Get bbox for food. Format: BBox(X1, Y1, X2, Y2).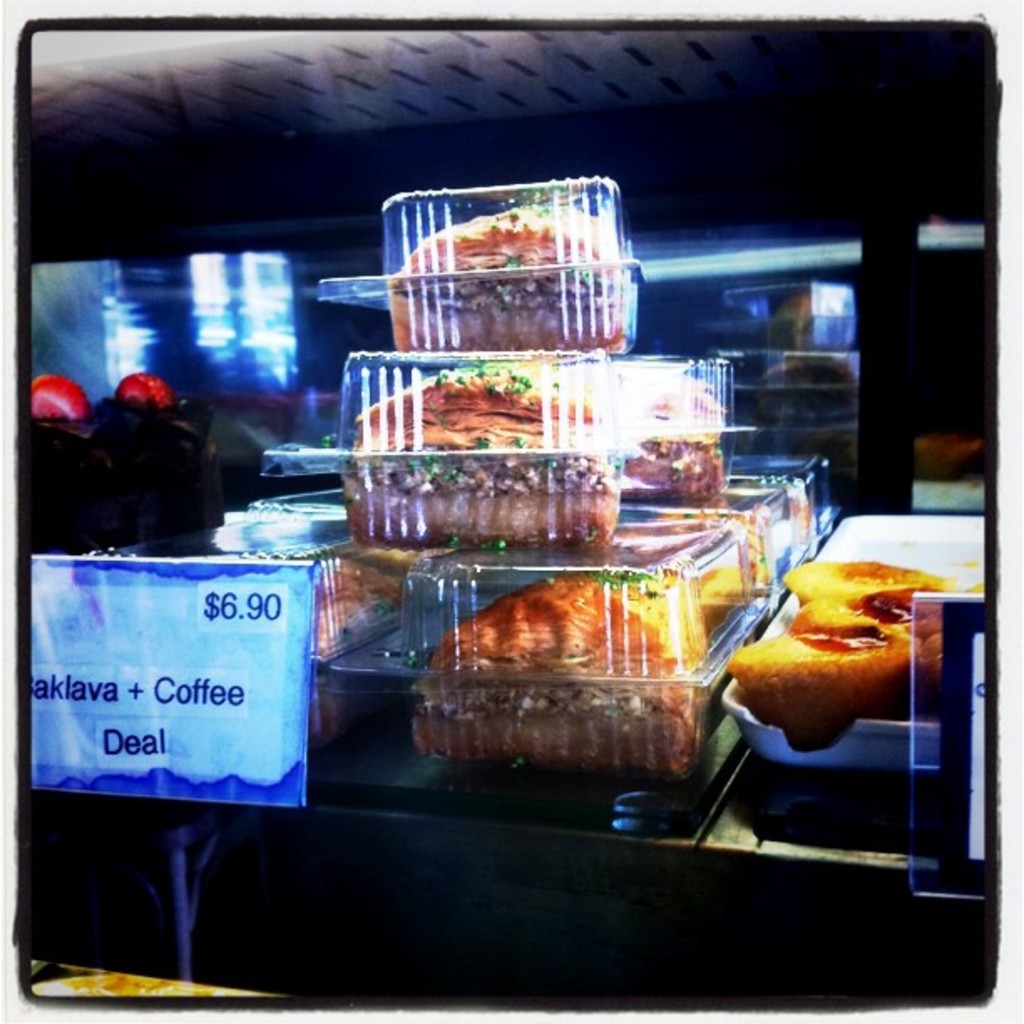
BBox(912, 427, 982, 482).
